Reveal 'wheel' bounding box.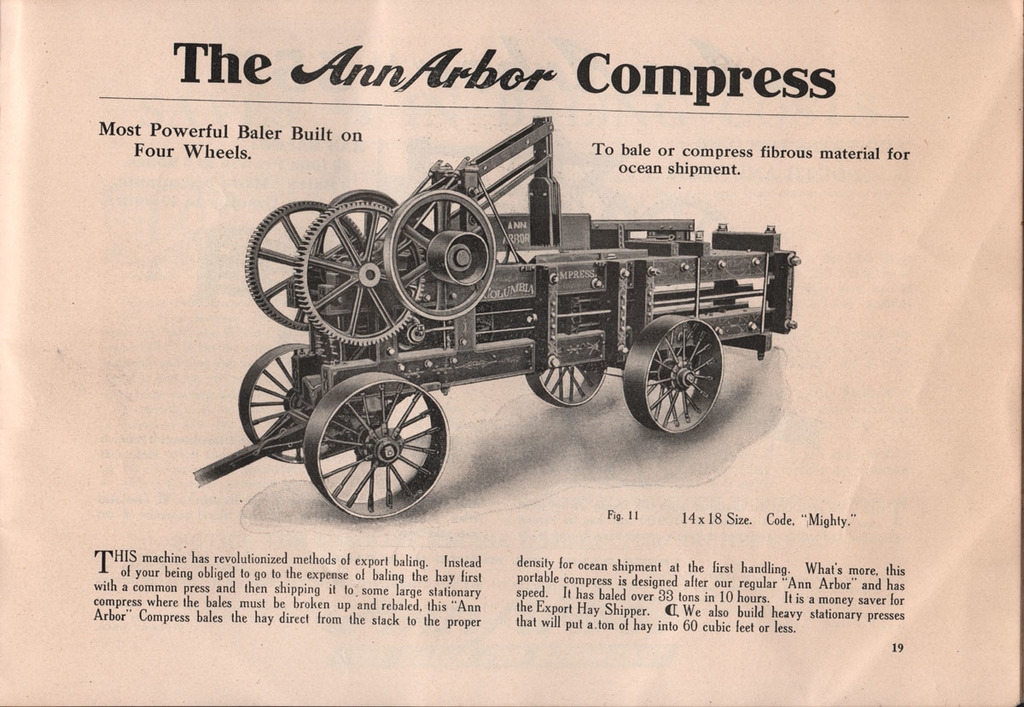
Revealed: [382,189,499,322].
